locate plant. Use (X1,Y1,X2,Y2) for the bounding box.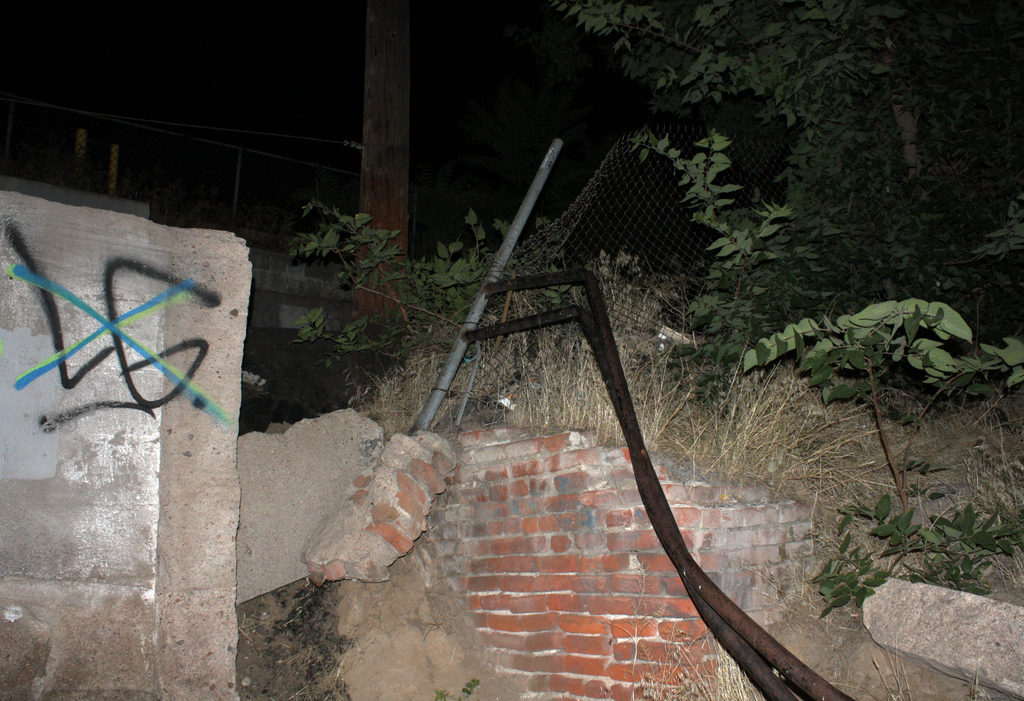
(788,487,1023,630).
